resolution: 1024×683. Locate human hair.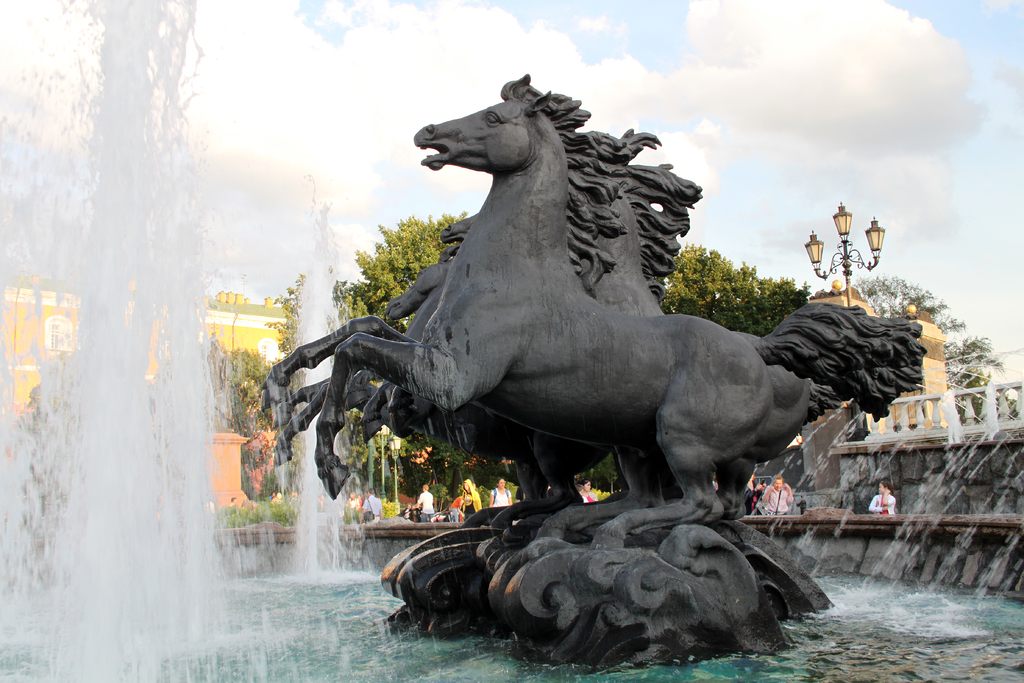
select_region(461, 475, 485, 514).
